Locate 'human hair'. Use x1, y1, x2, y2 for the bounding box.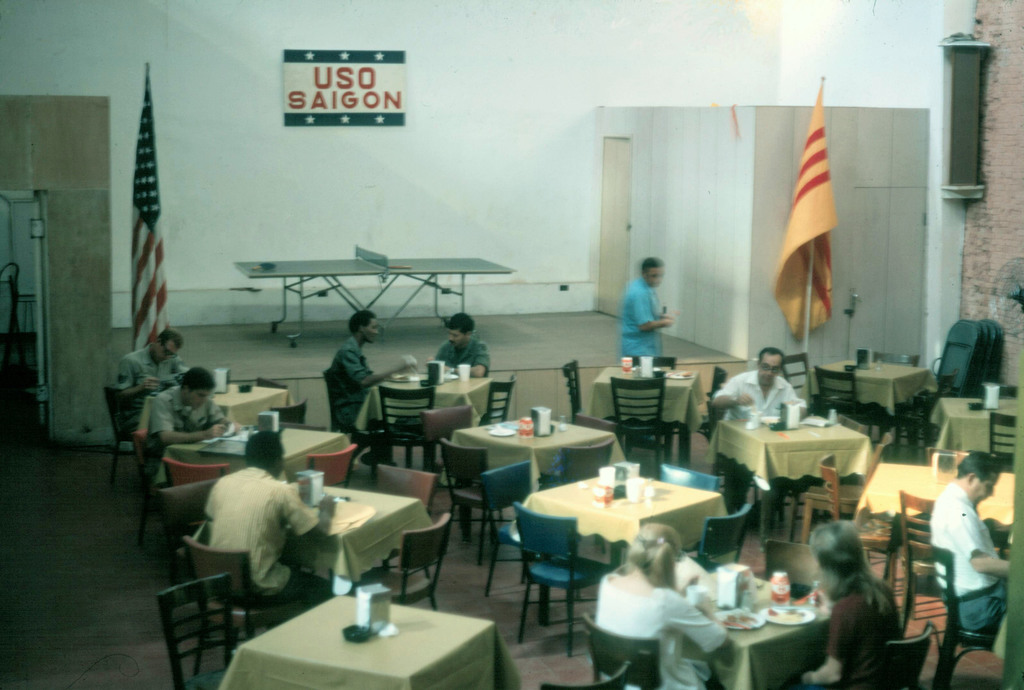
808, 513, 900, 614.
